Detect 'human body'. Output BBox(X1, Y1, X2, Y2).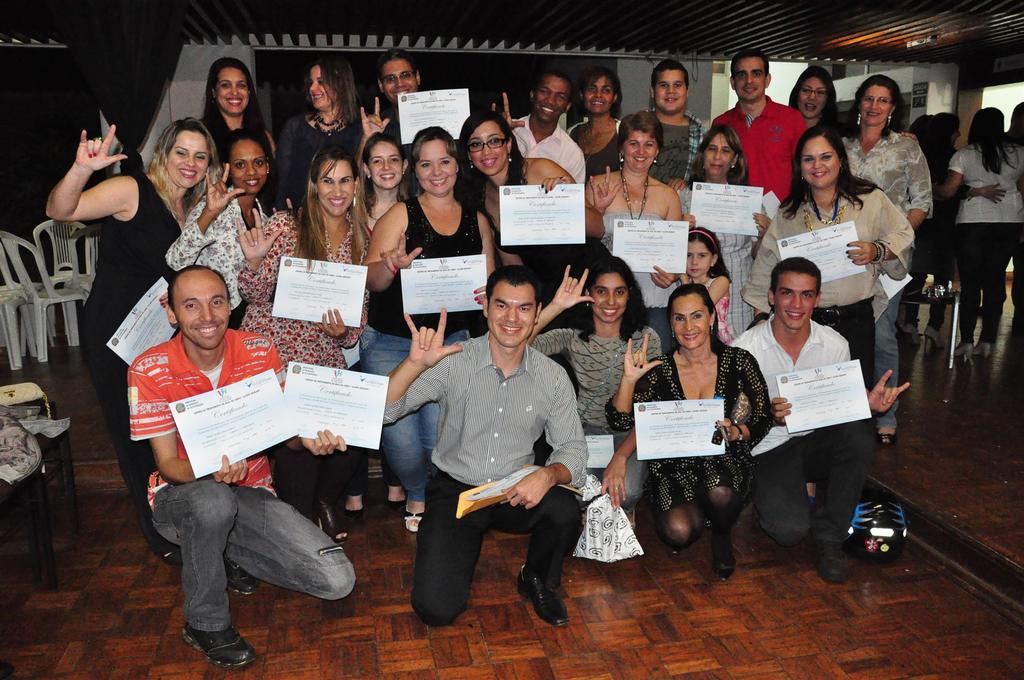
BBox(782, 67, 846, 153).
